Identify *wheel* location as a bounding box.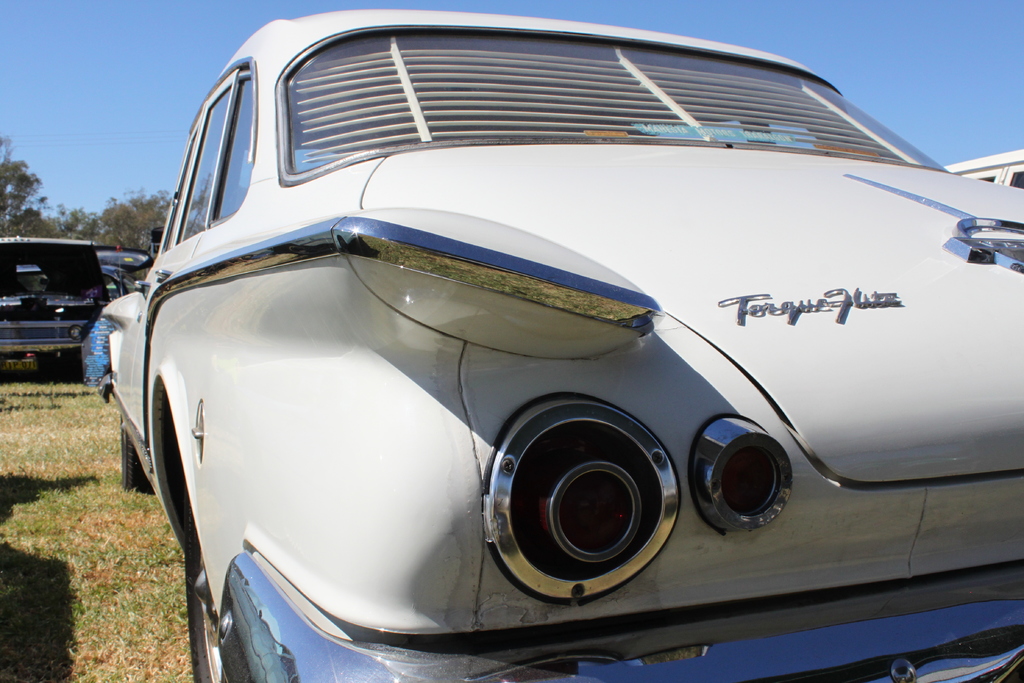
bbox(118, 413, 155, 494).
